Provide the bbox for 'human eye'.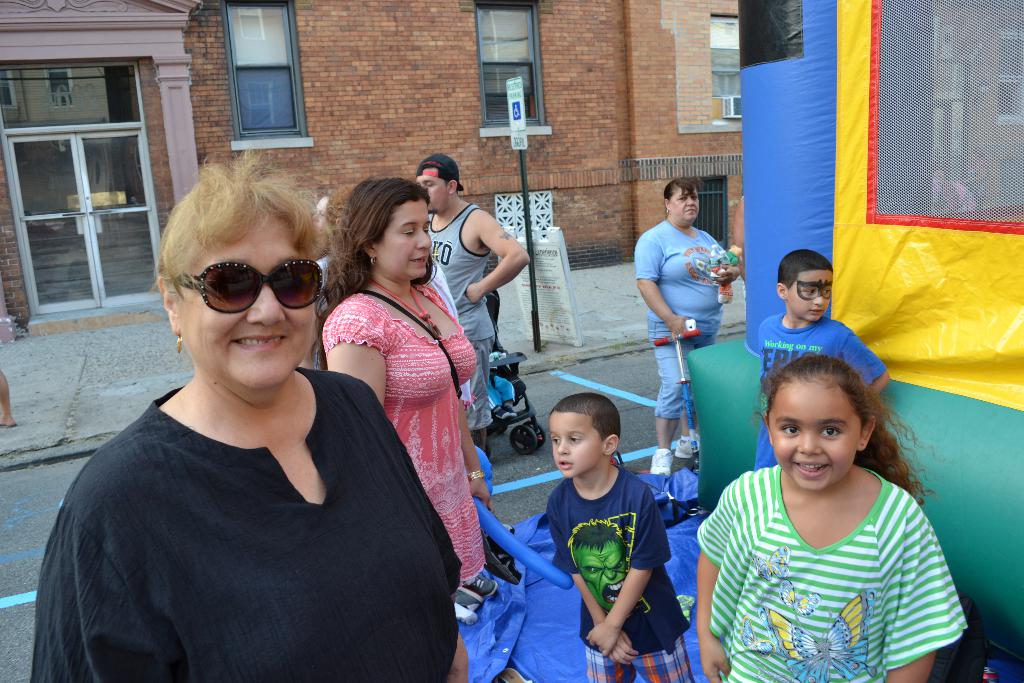
803/287/817/296.
